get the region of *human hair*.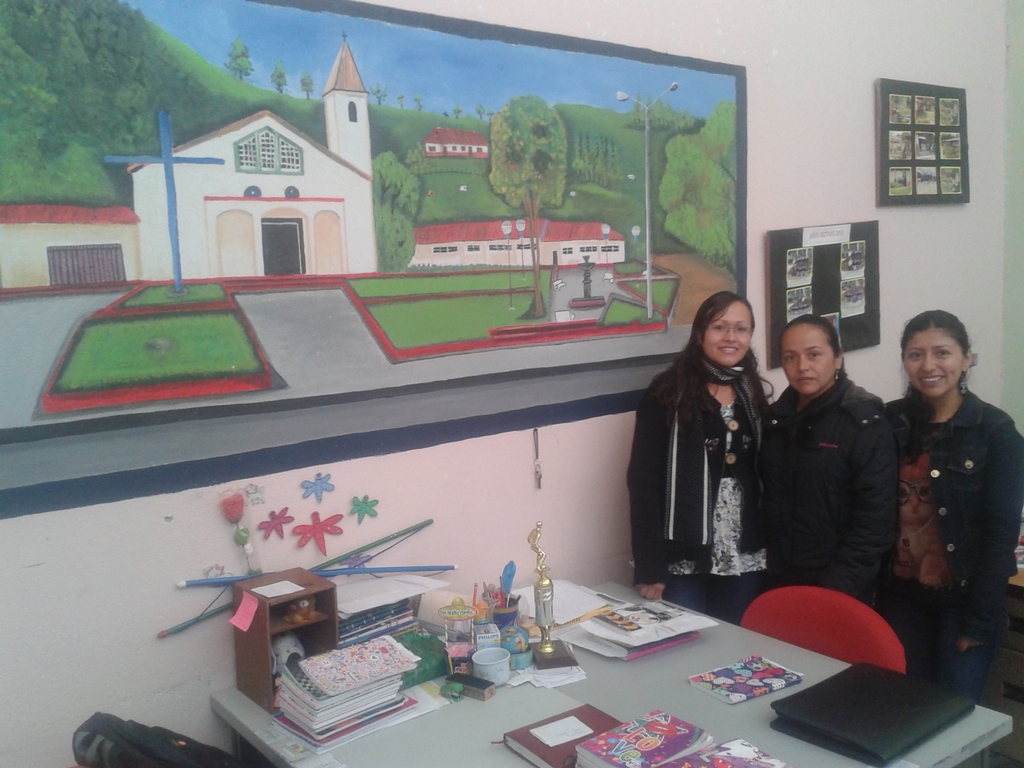
(x1=691, y1=301, x2=778, y2=401).
